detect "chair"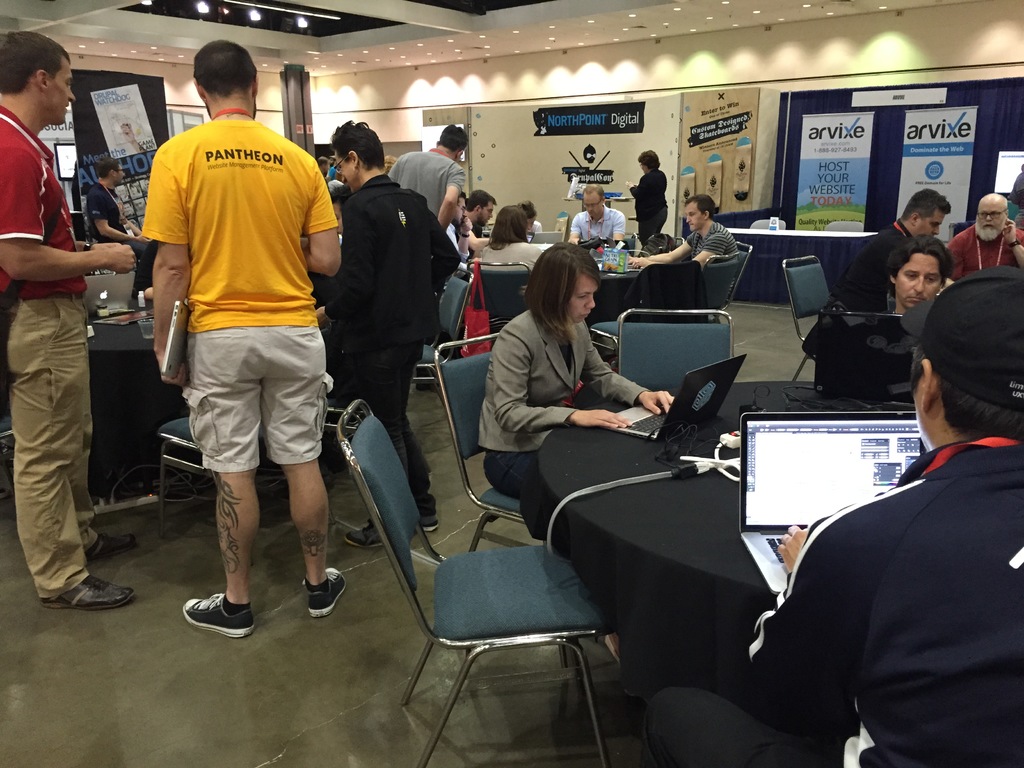
locate(465, 253, 535, 337)
